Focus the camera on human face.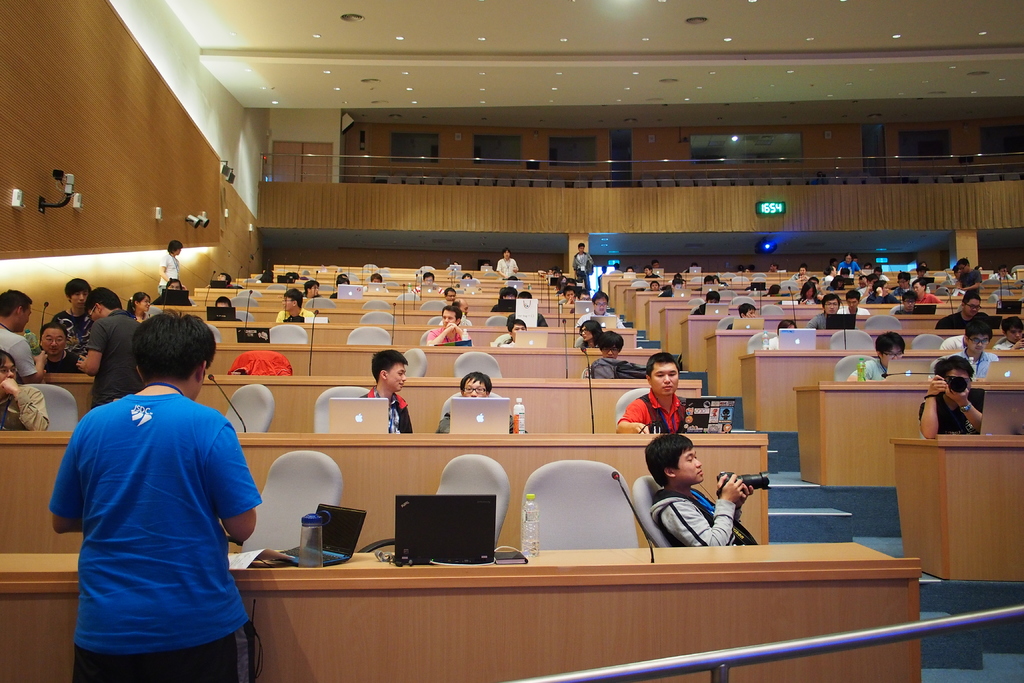
Focus region: select_region(650, 283, 662, 291).
